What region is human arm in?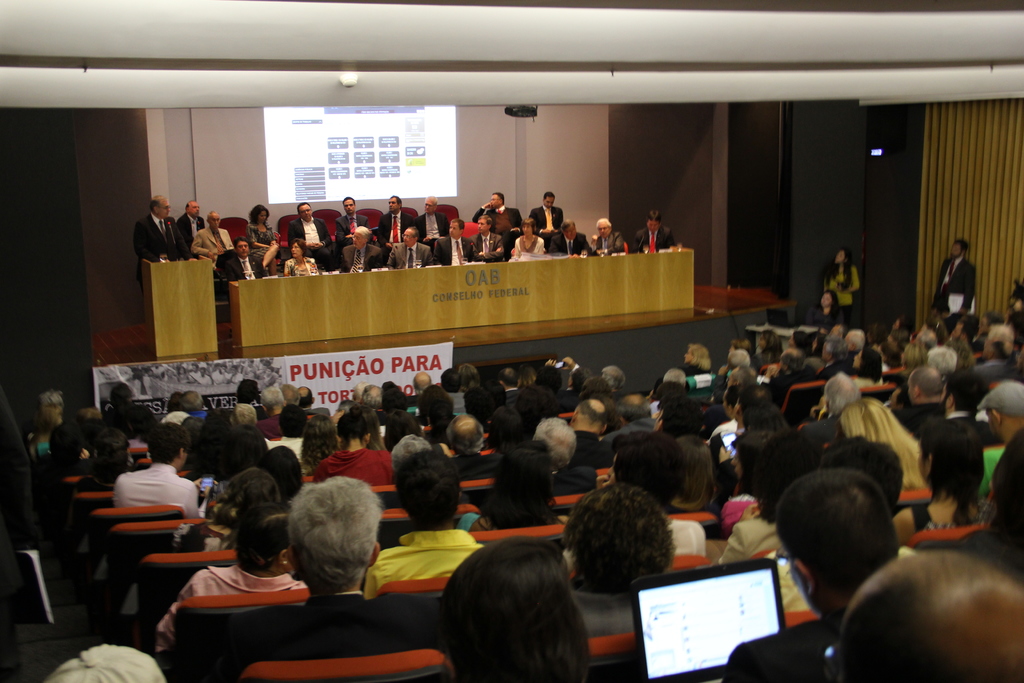
311, 223, 332, 248.
